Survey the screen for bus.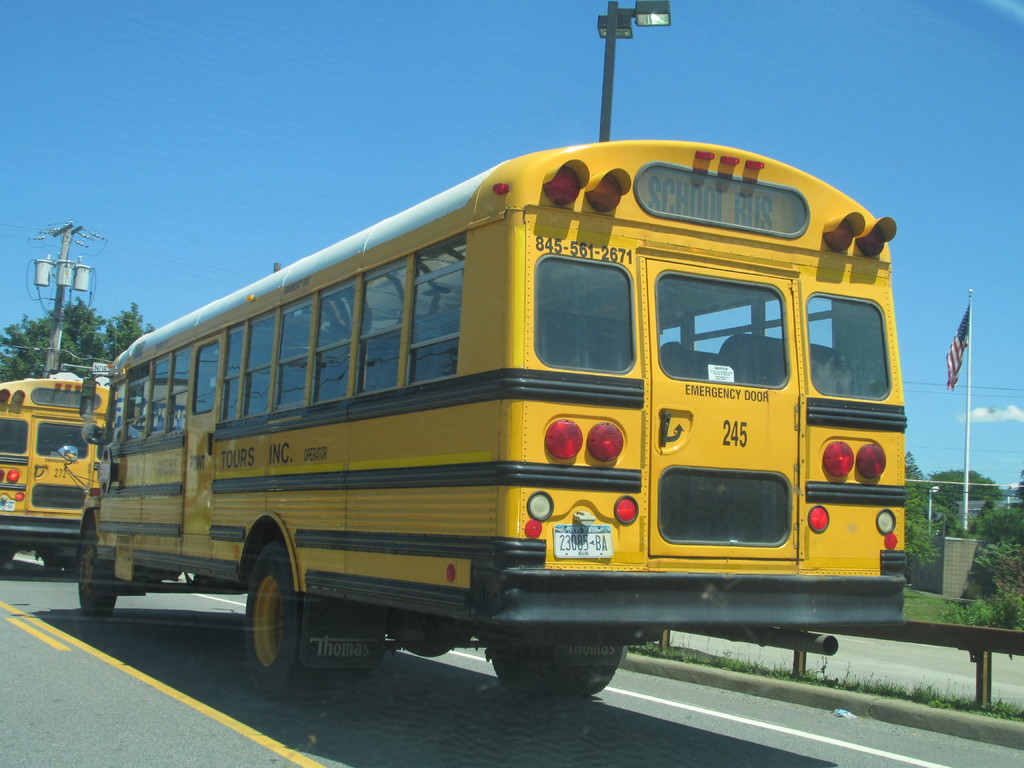
Survey found: <region>0, 372, 118, 574</region>.
